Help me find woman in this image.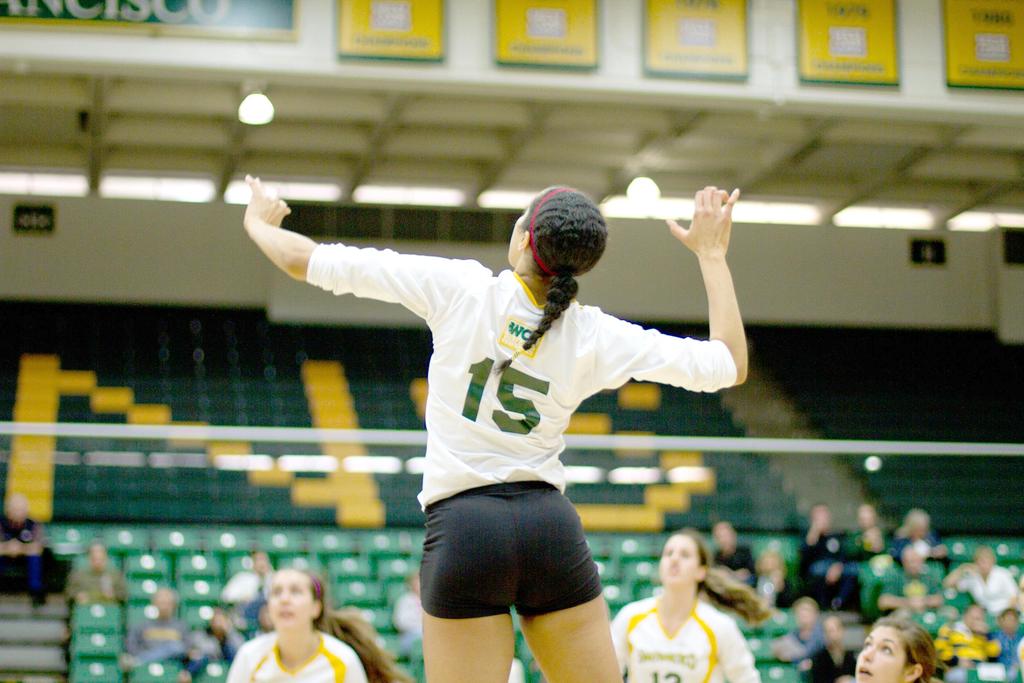
Found it: 243/173/748/682.
